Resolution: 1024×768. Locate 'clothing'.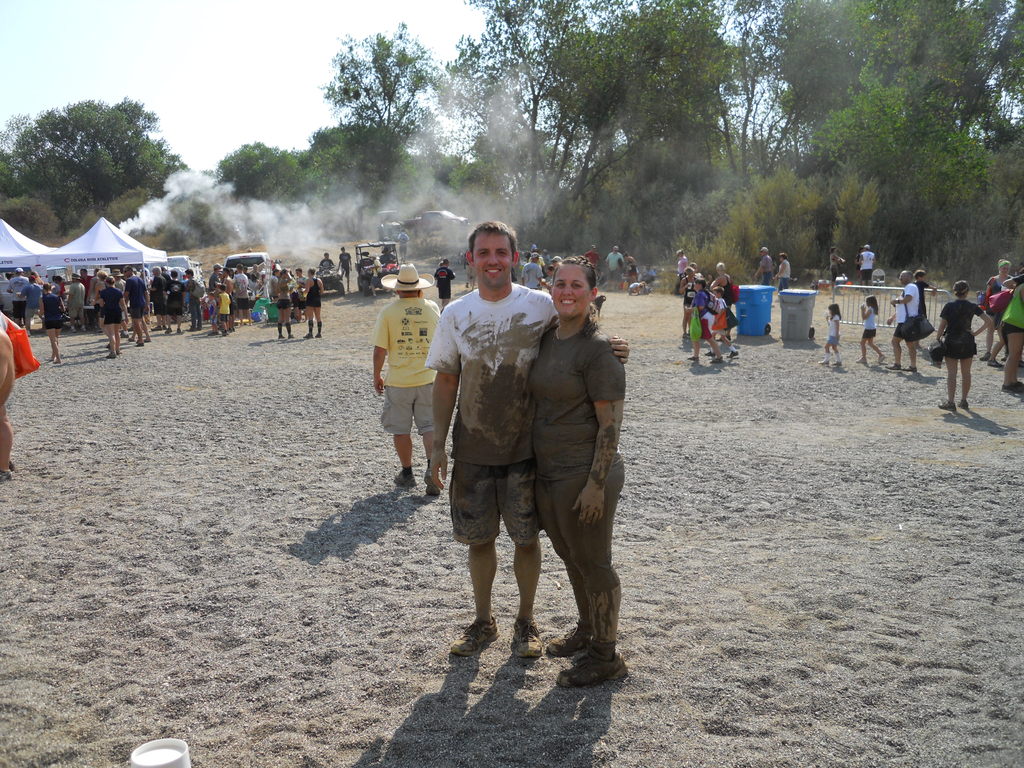
(302, 275, 322, 310).
